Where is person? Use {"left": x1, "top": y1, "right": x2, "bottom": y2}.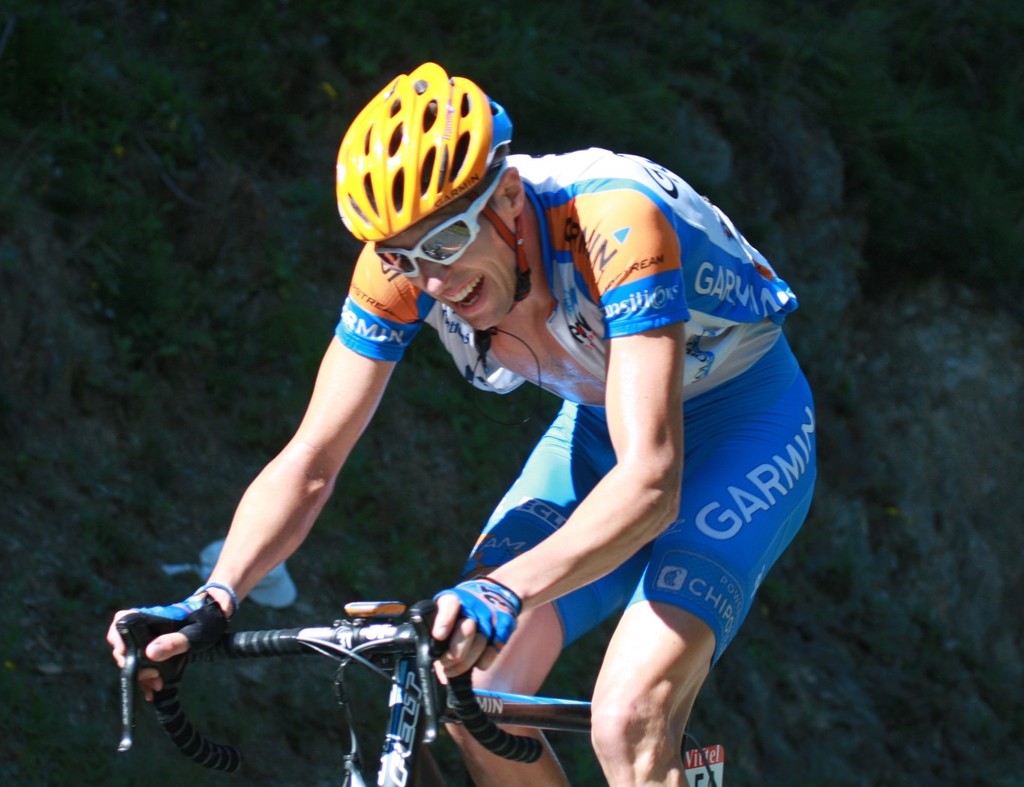
{"left": 106, "top": 61, "right": 822, "bottom": 785}.
